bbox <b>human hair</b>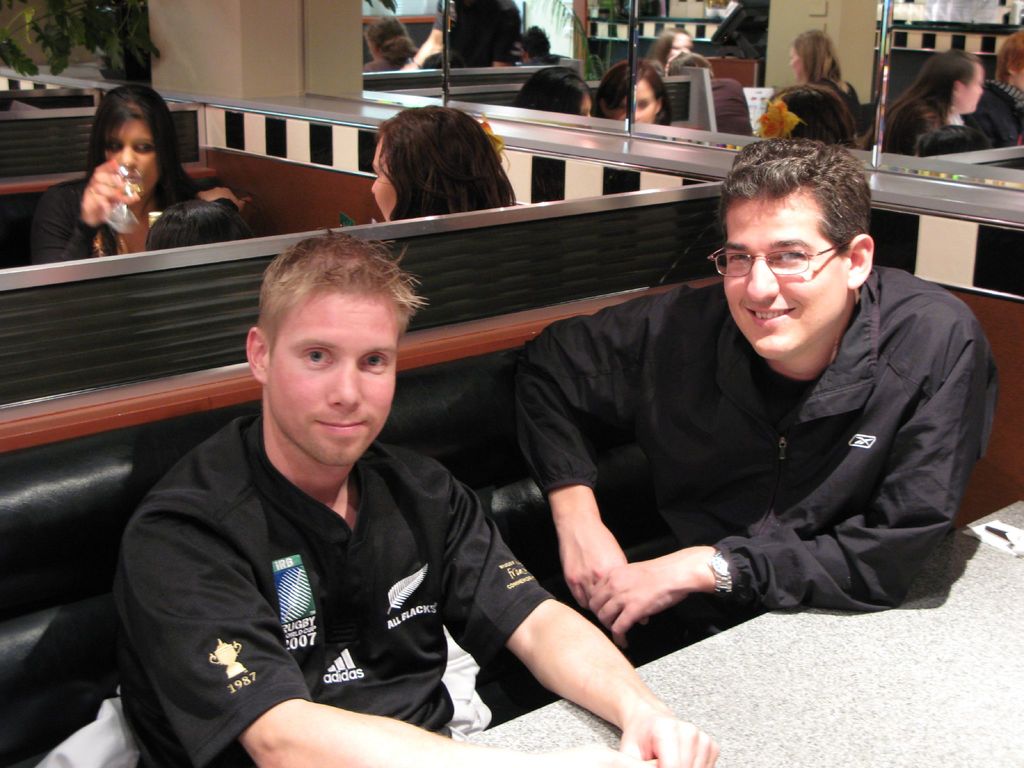
pyautogui.locateOnScreen(143, 196, 258, 253)
